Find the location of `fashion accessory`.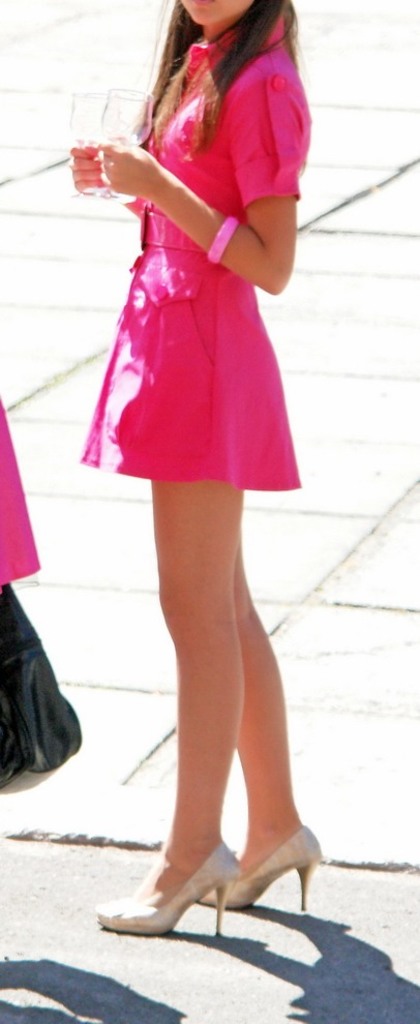
Location: 91:840:242:938.
